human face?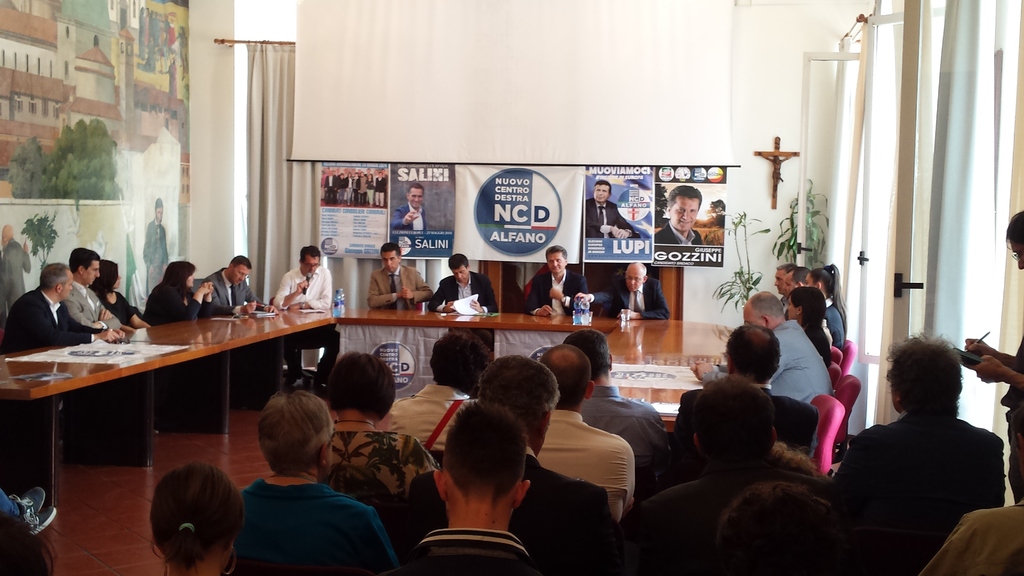
(593, 183, 609, 203)
